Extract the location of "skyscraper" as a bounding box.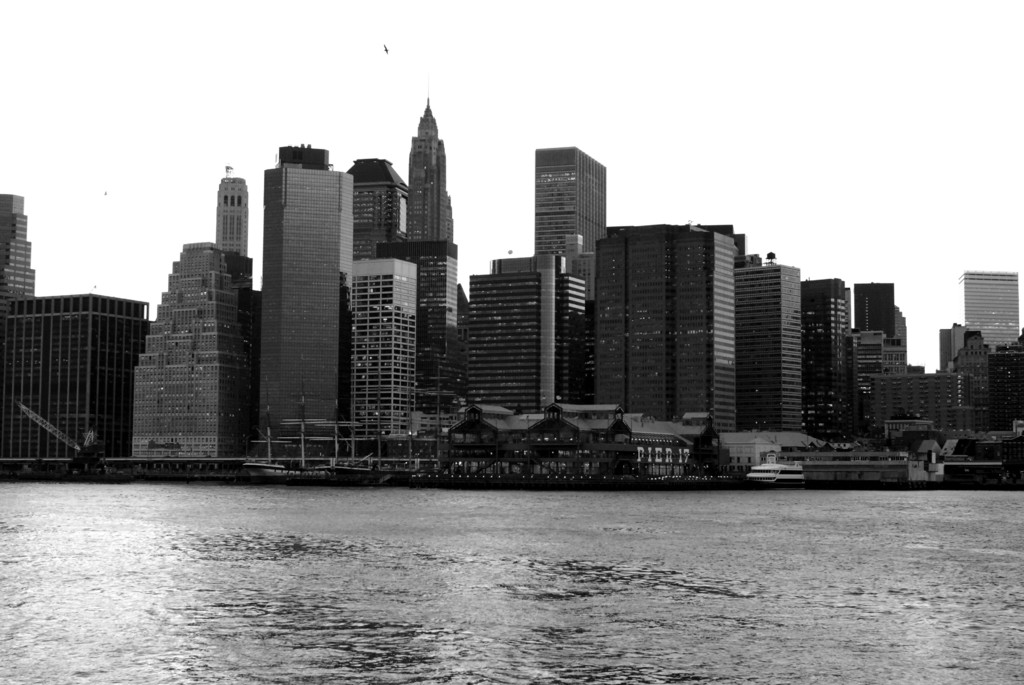
(341, 254, 419, 468).
